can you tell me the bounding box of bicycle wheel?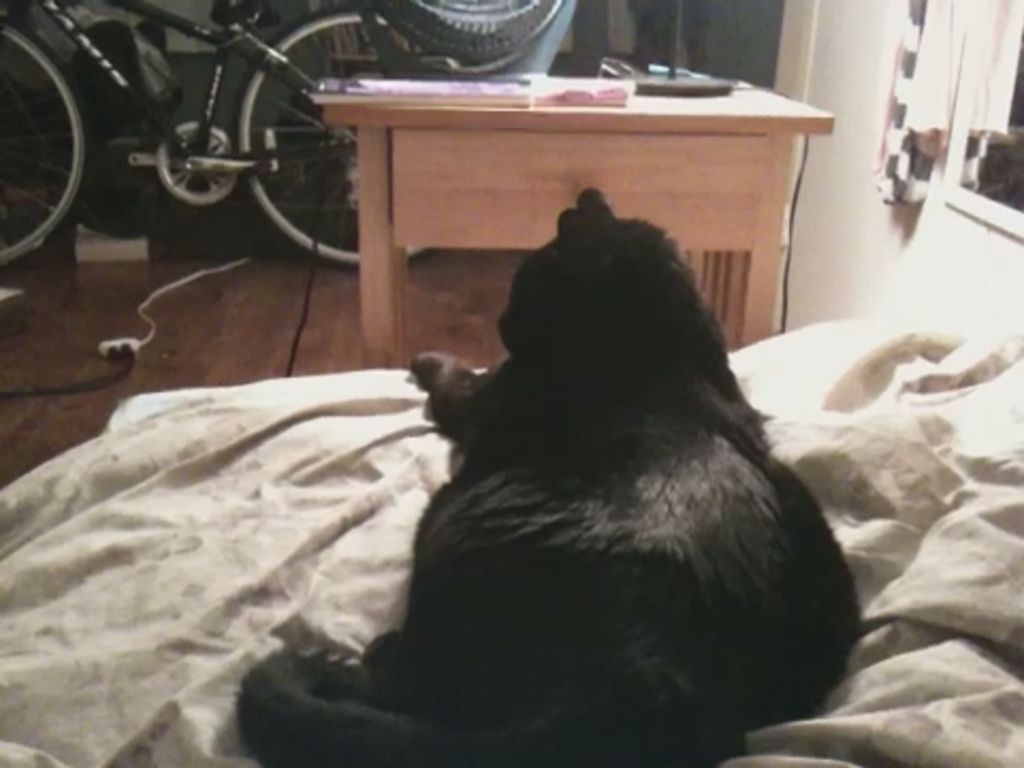
0 21 90 267.
